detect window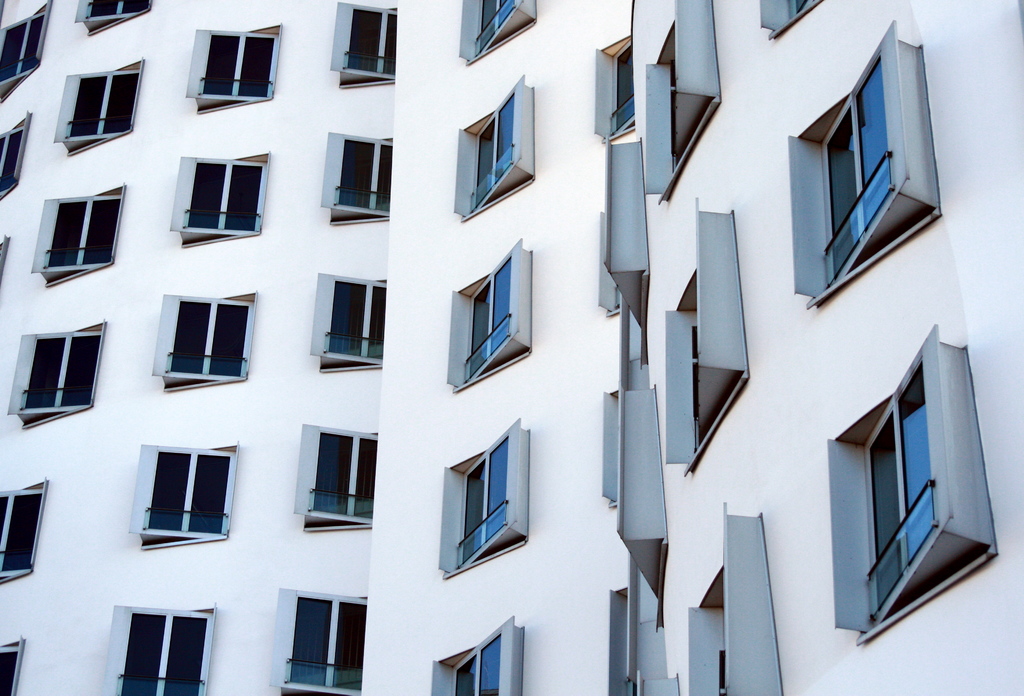
detection(329, 4, 396, 88)
